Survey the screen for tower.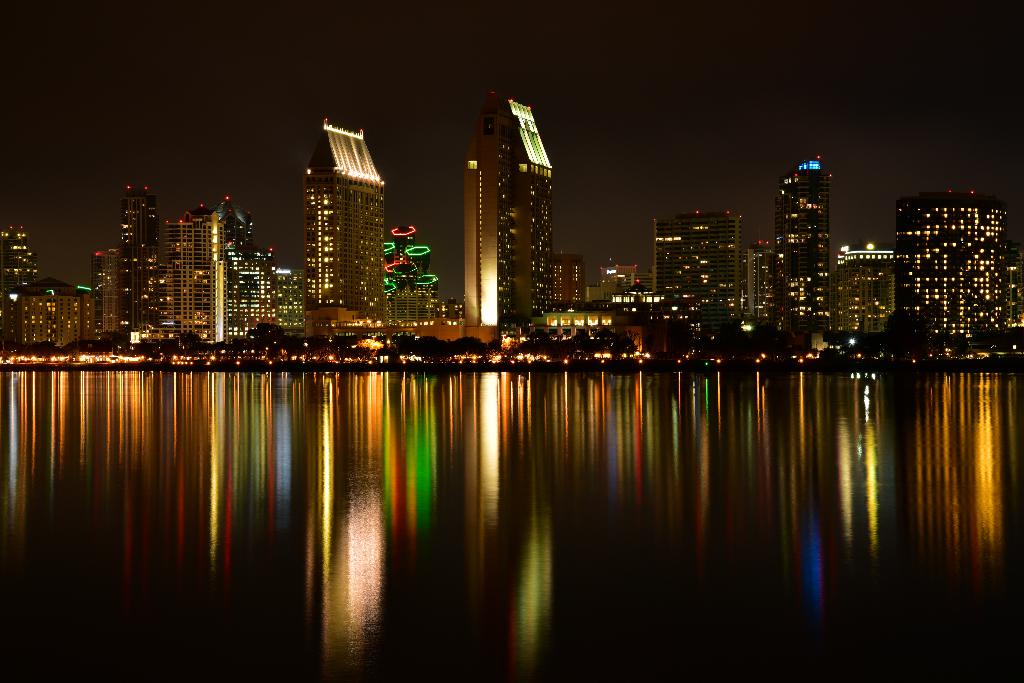
Survey found: [x1=115, y1=183, x2=154, y2=356].
